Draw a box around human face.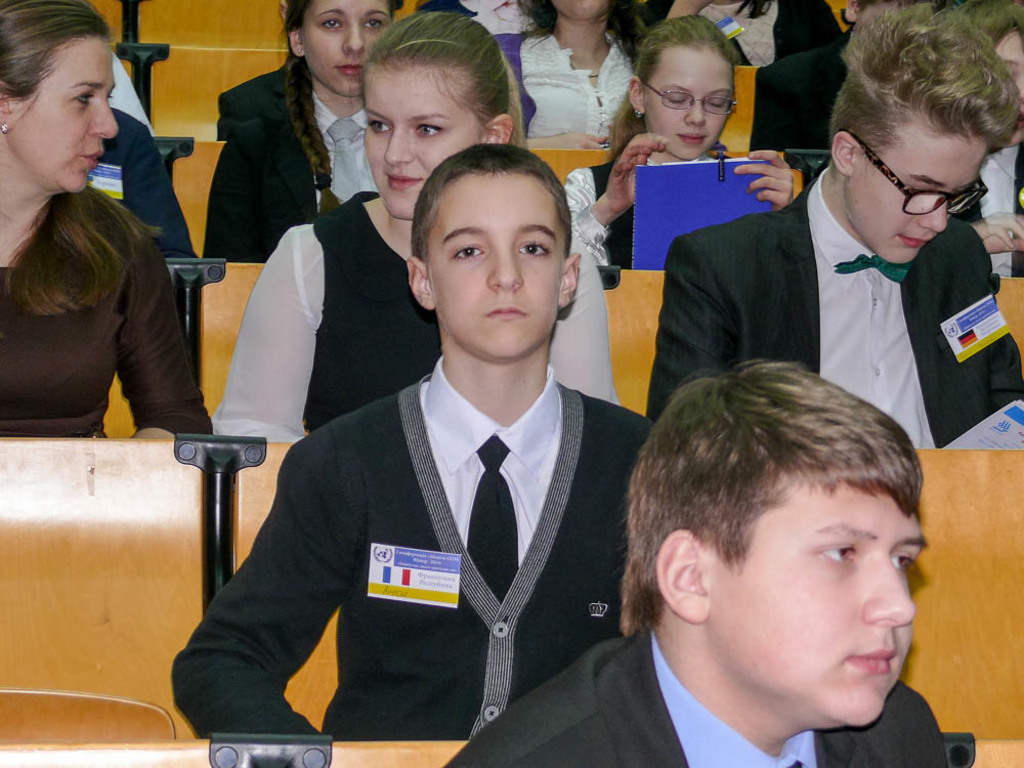
[9,35,118,193].
